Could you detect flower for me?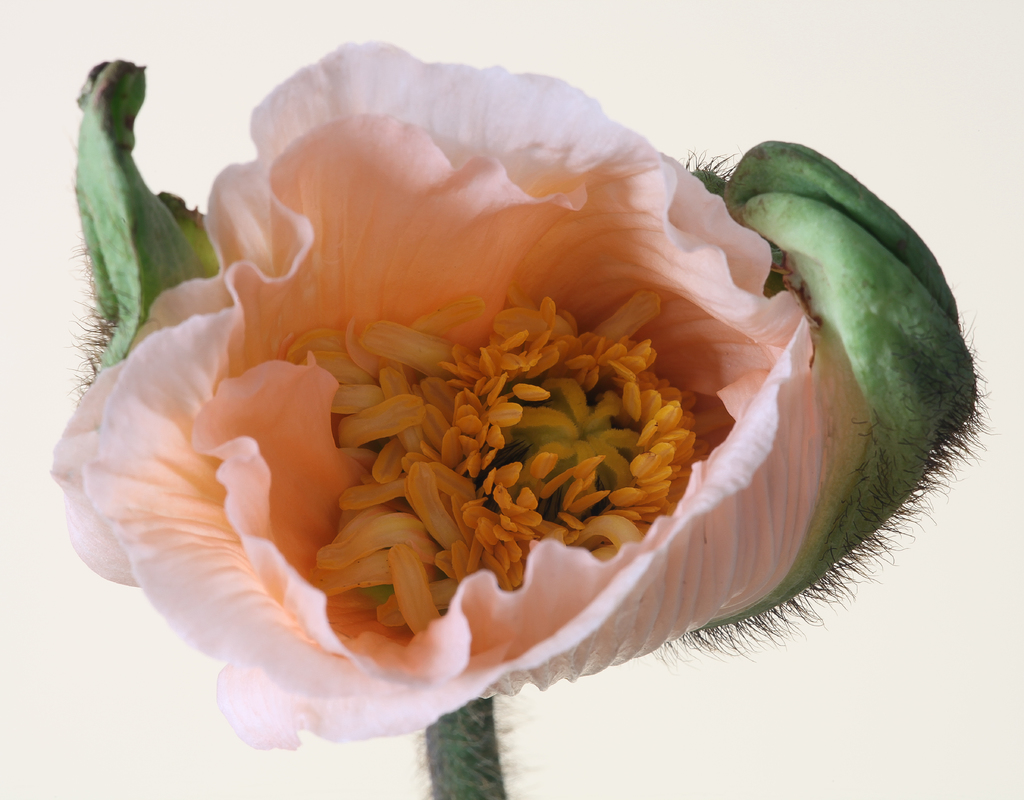
Detection result: bbox=[67, 37, 889, 767].
